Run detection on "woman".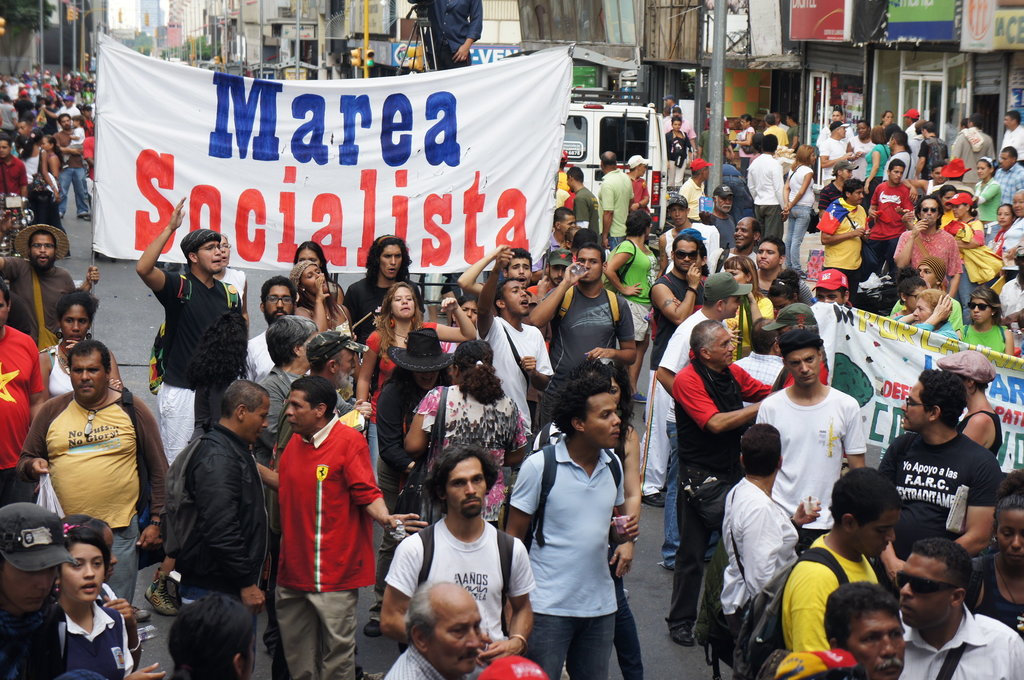
Result: left=289, top=257, right=358, bottom=406.
